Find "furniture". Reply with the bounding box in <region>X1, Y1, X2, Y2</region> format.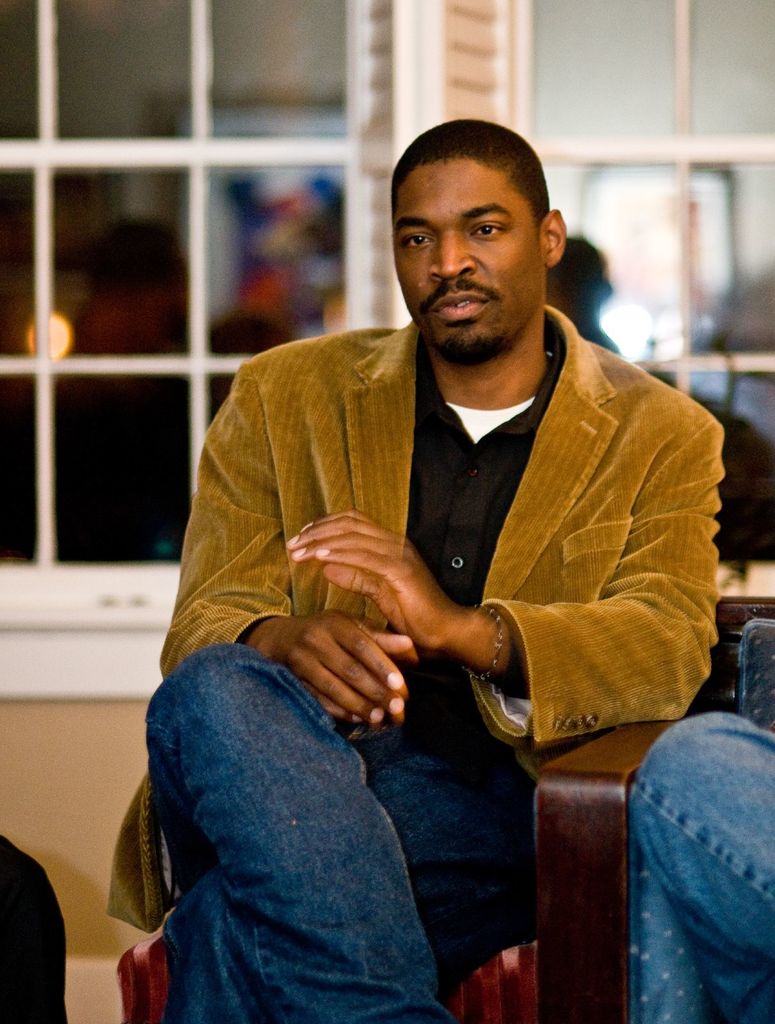
<region>115, 946, 527, 1023</region>.
